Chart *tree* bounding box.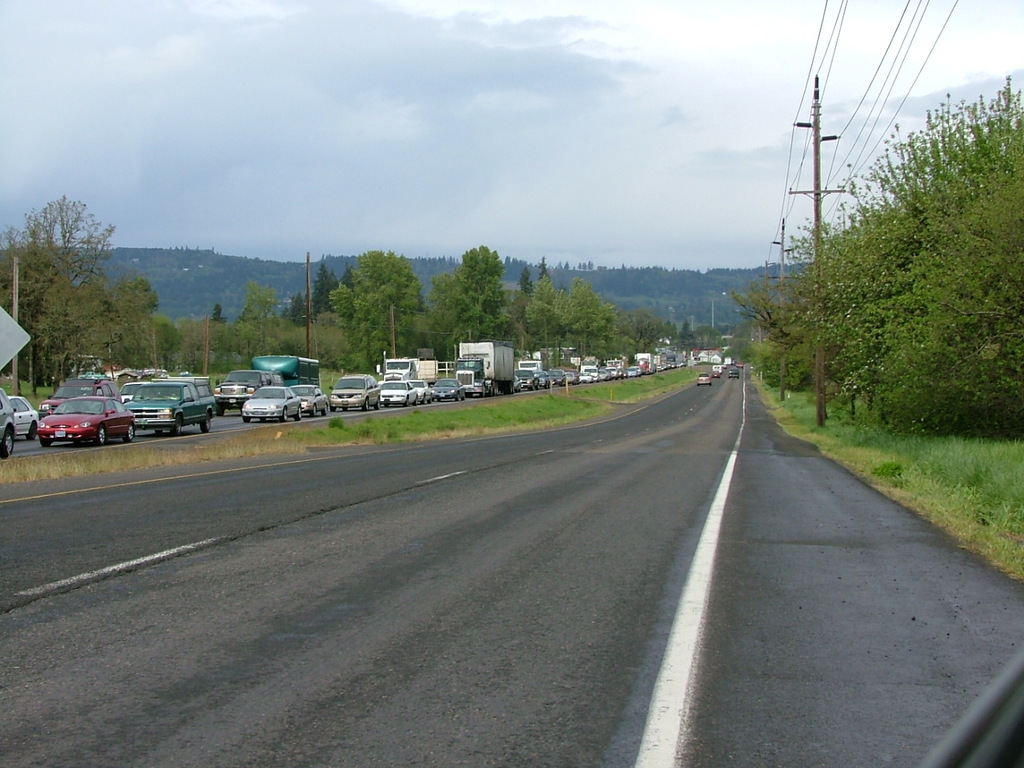
Charted: locate(735, 85, 1023, 442).
